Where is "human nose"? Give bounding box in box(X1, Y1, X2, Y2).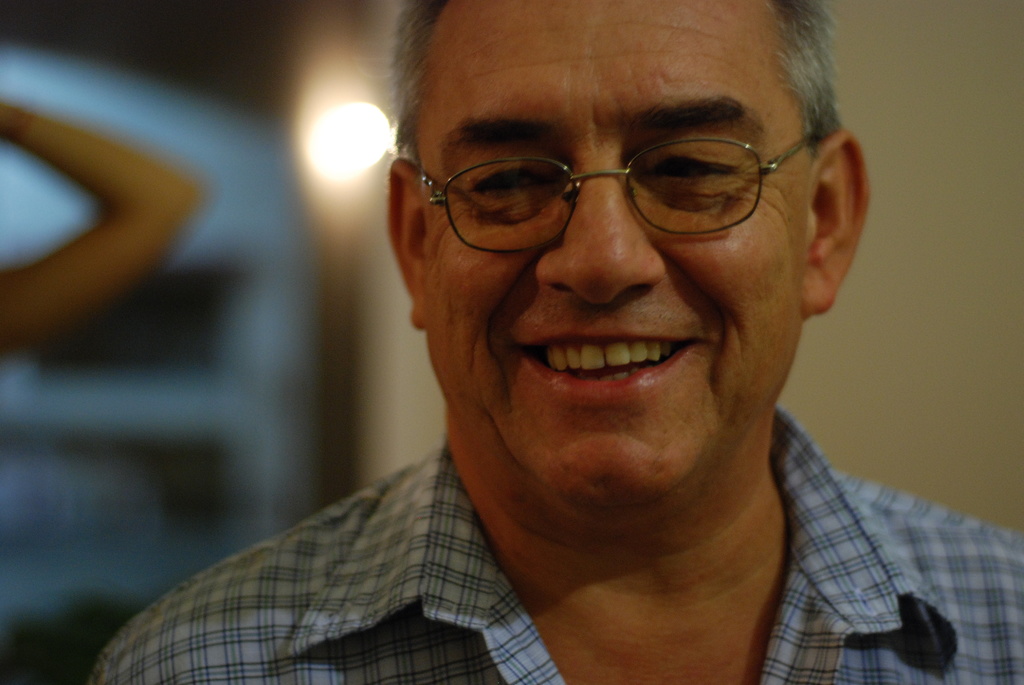
box(536, 136, 669, 302).
